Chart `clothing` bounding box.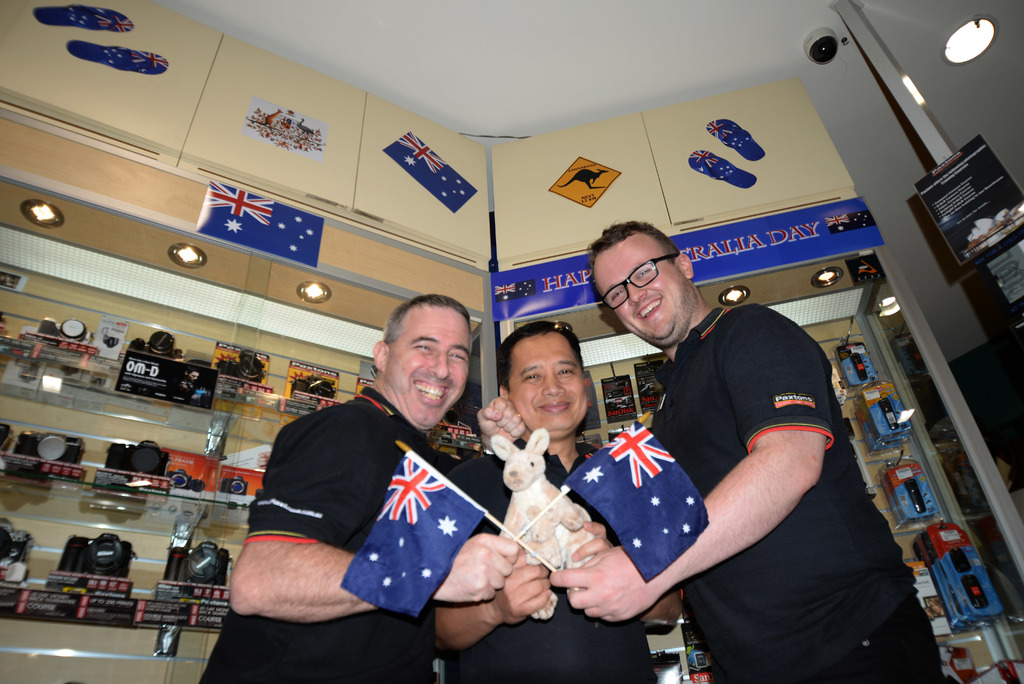
Charted: detection(650, 307, 939, 683).
